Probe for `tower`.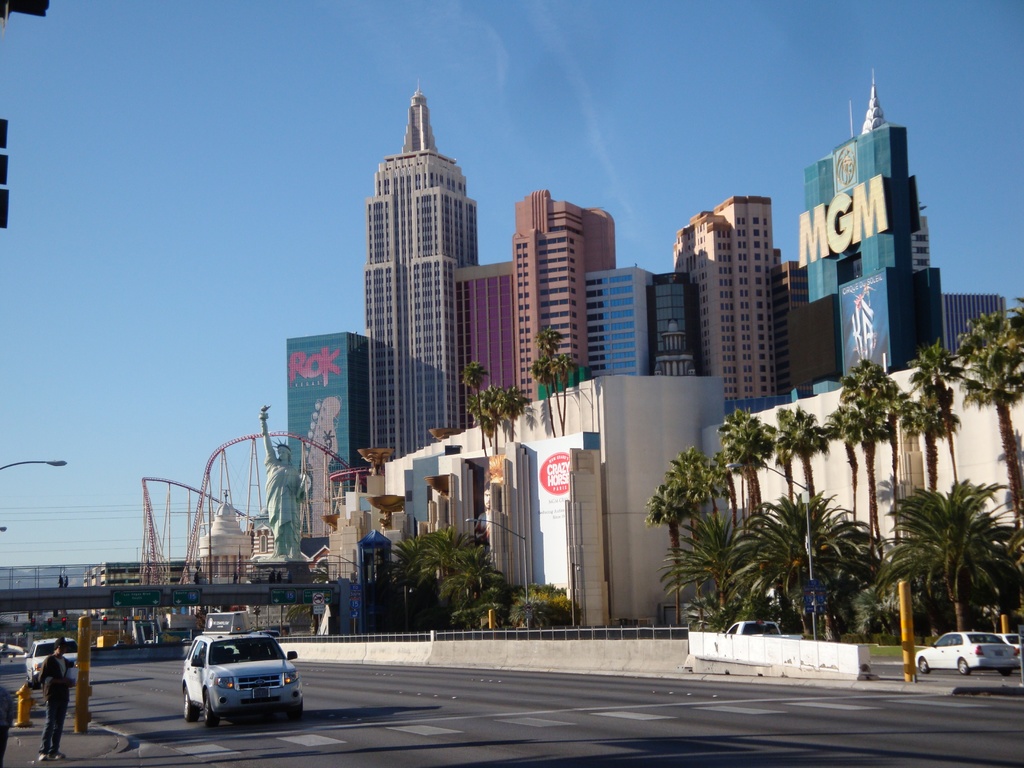
Probe result: 648/269/707/381.
